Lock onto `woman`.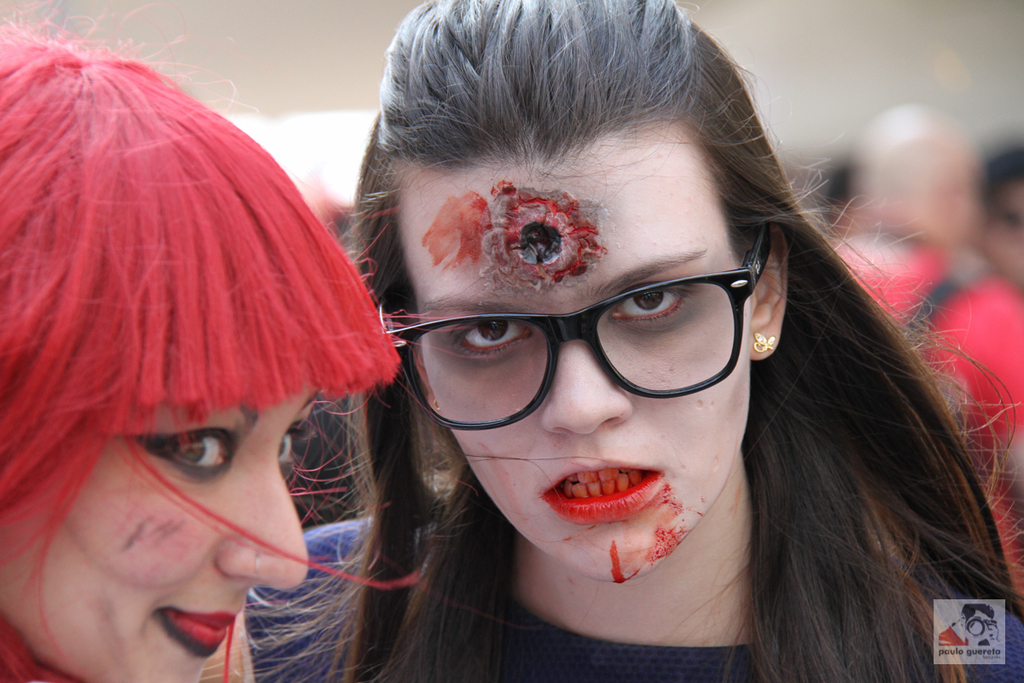
Locked: select_region(0, 27, 431, 682).
